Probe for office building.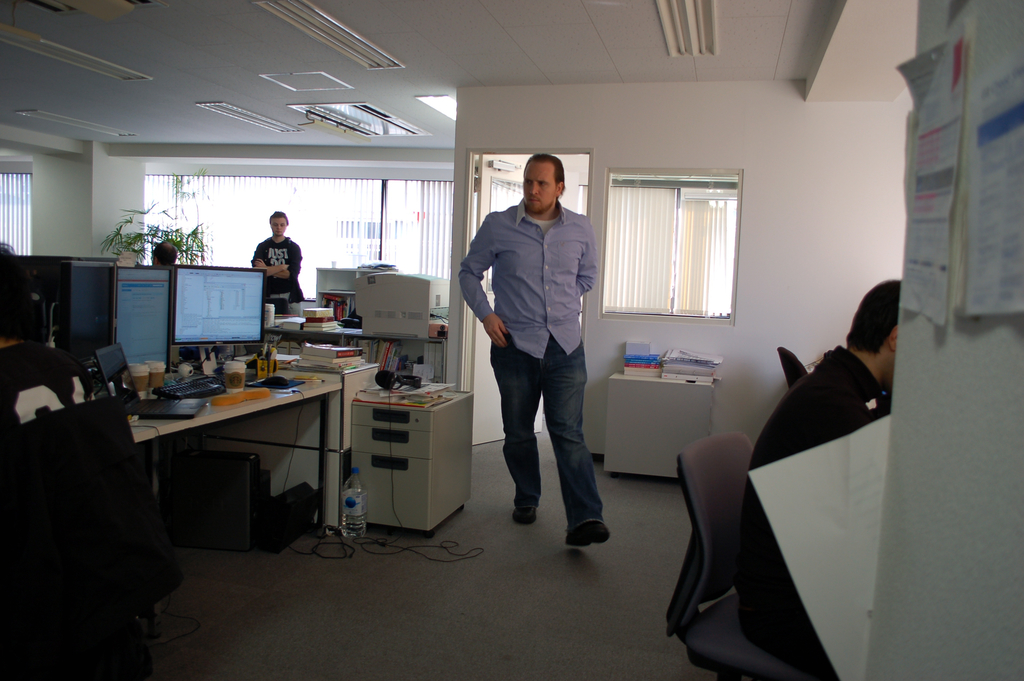
Probe result: (left=0, top=0, right=1023, bottom=680).
